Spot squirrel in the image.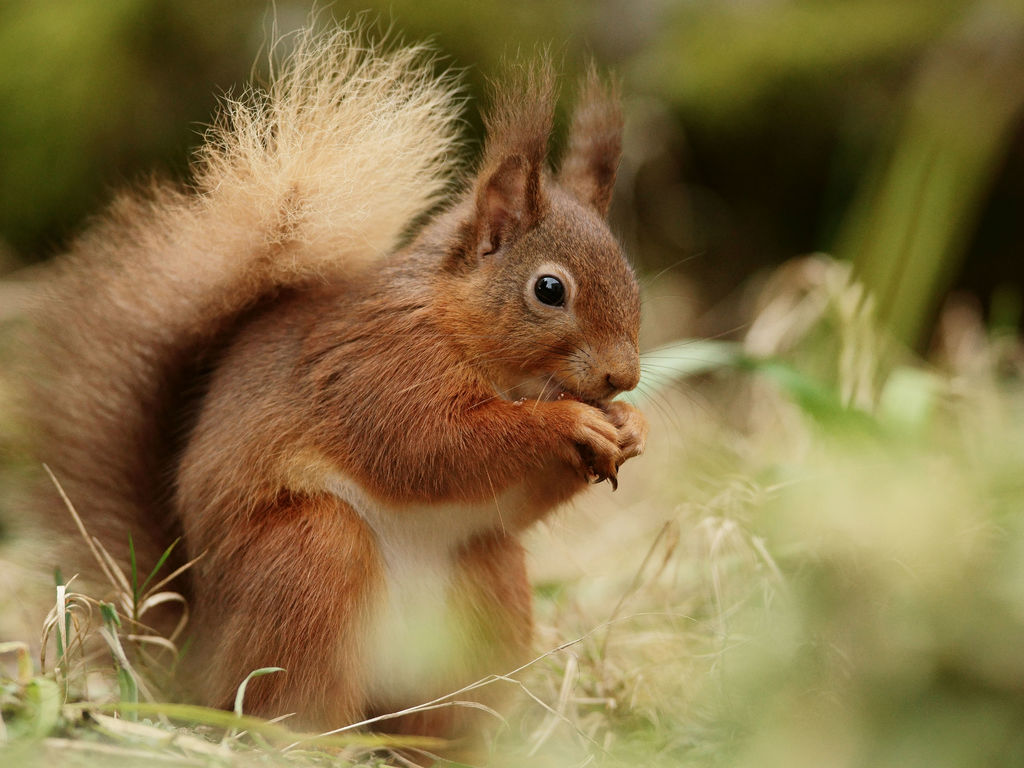
squirrel found at <bbox>0, 0, 746, 766</bbox>.
